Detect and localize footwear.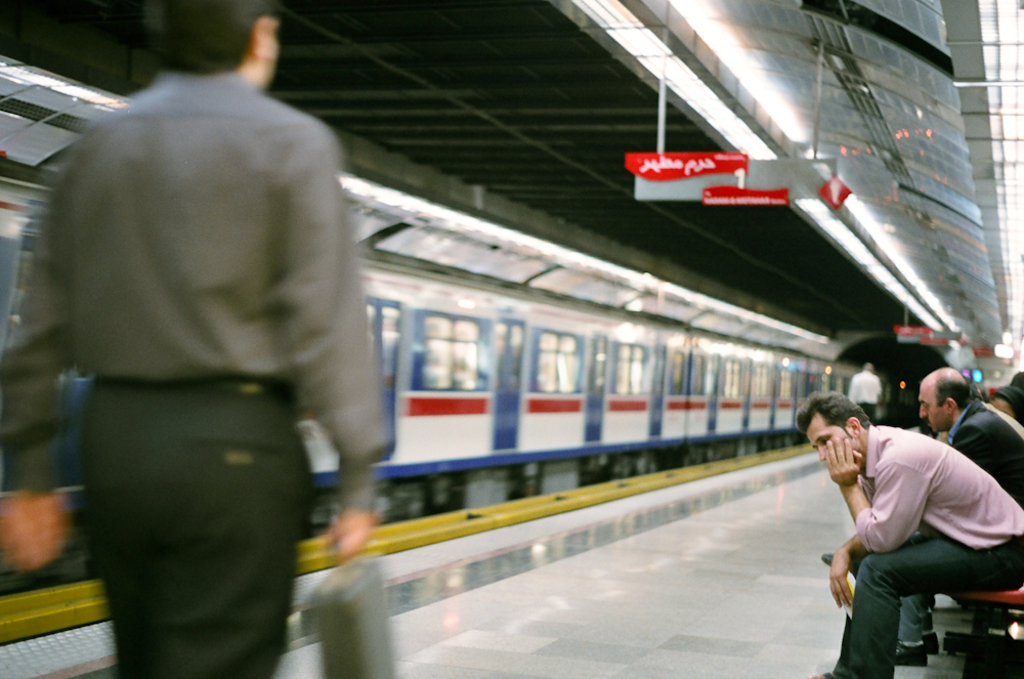
Localized at detection(890, 640, 924, 667).
